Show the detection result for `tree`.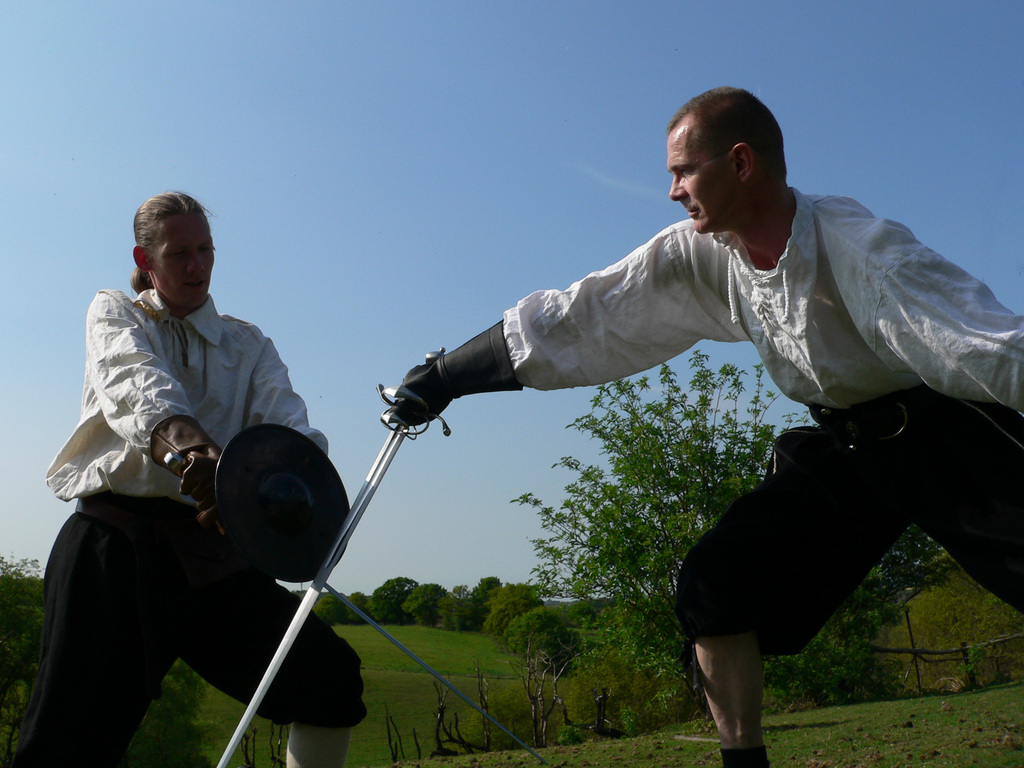
box(346, 593, 372, 626).
